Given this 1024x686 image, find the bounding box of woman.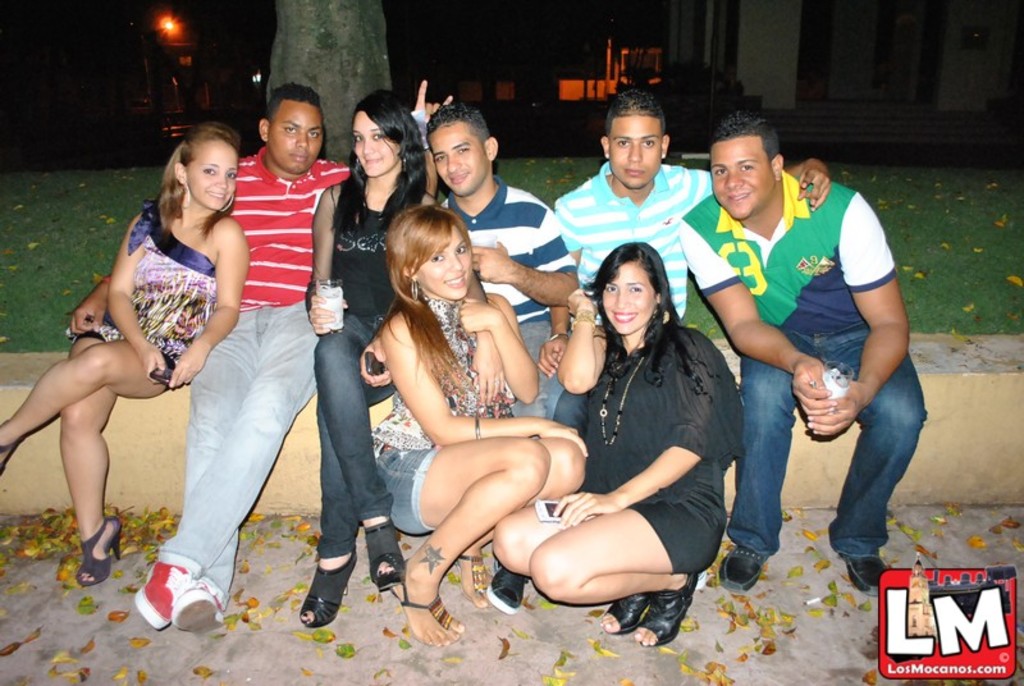
(x1=376, y1=202, x2=589, y2=649).
